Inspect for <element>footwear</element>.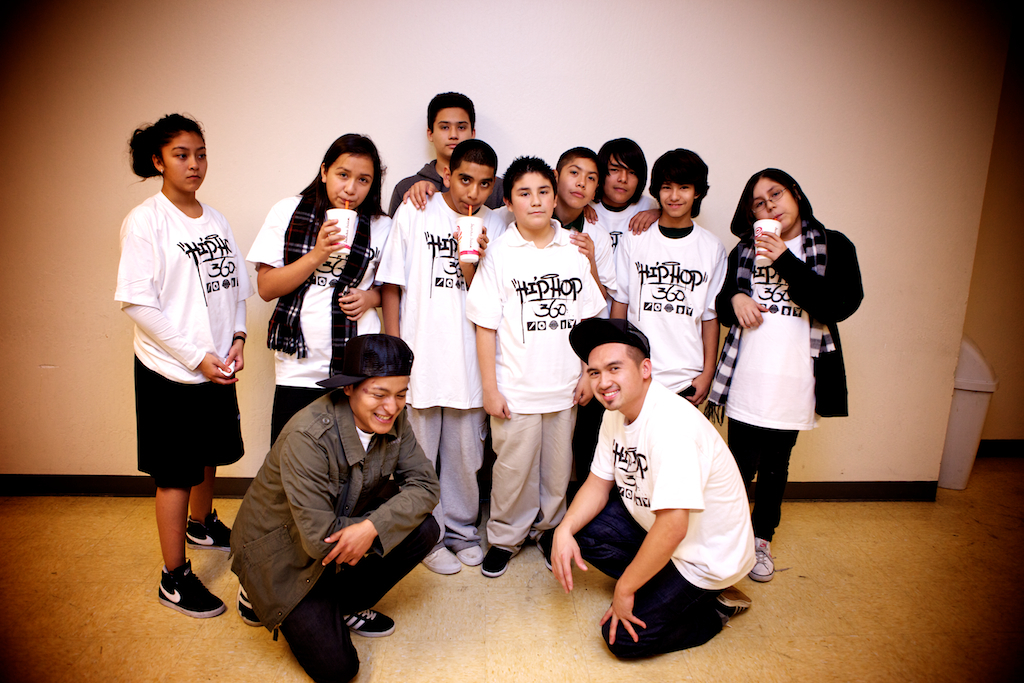
Inspection: (left=420, top=546, right=465, bottom=576).
